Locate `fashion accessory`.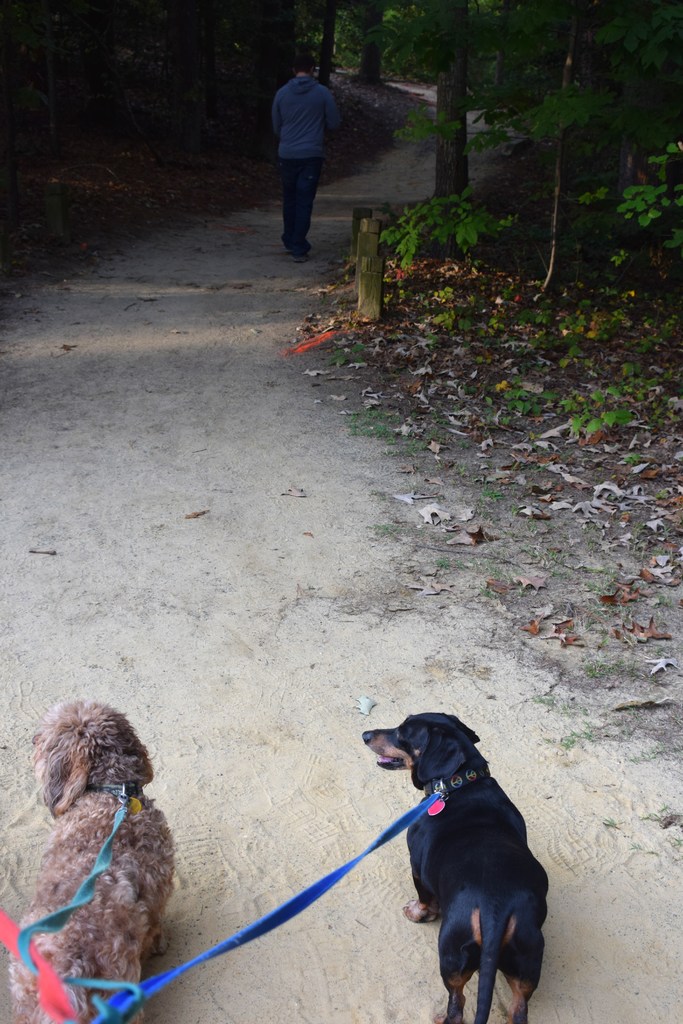
Bounding box: 14,783,144,1023.
